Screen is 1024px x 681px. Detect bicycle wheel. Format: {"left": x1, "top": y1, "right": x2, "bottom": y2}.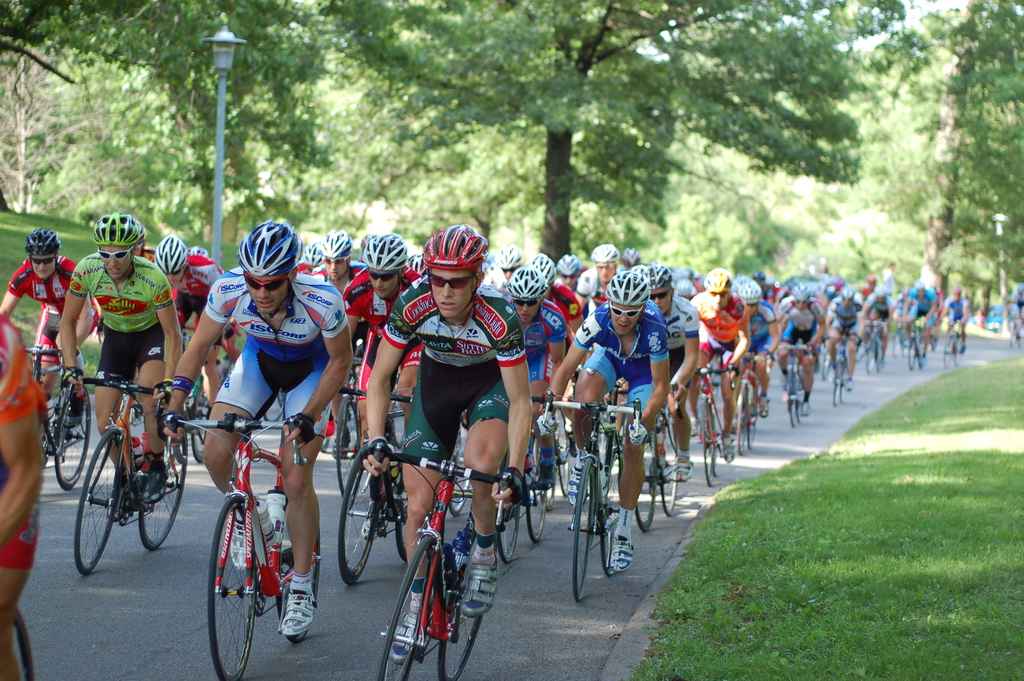
{"left": 332, "top": 393, "right": 362, "bottom": 504}.
